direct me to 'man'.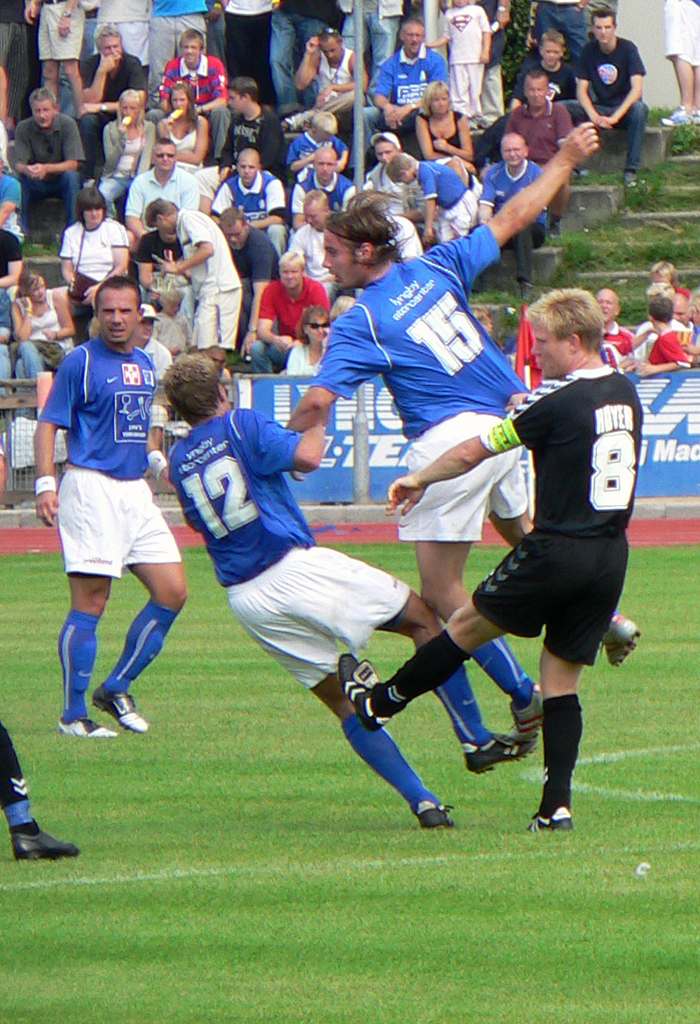
Direction: (x1=363, y1=0, x2=458, y2=130).
